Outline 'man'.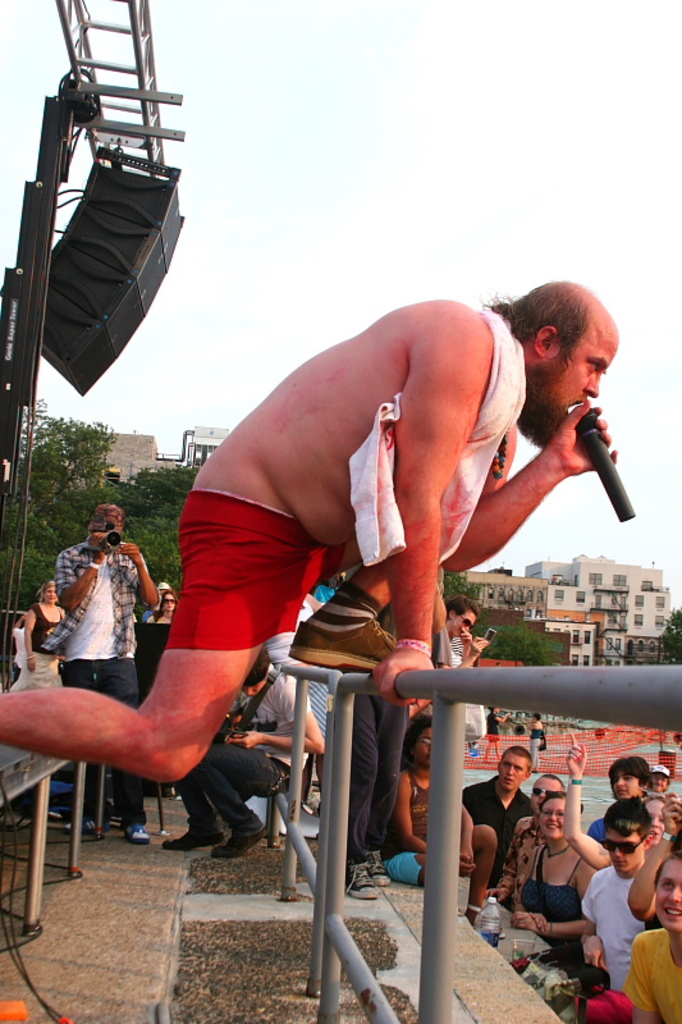
Outline: left=512, top=797, right=664, bottom=996.
